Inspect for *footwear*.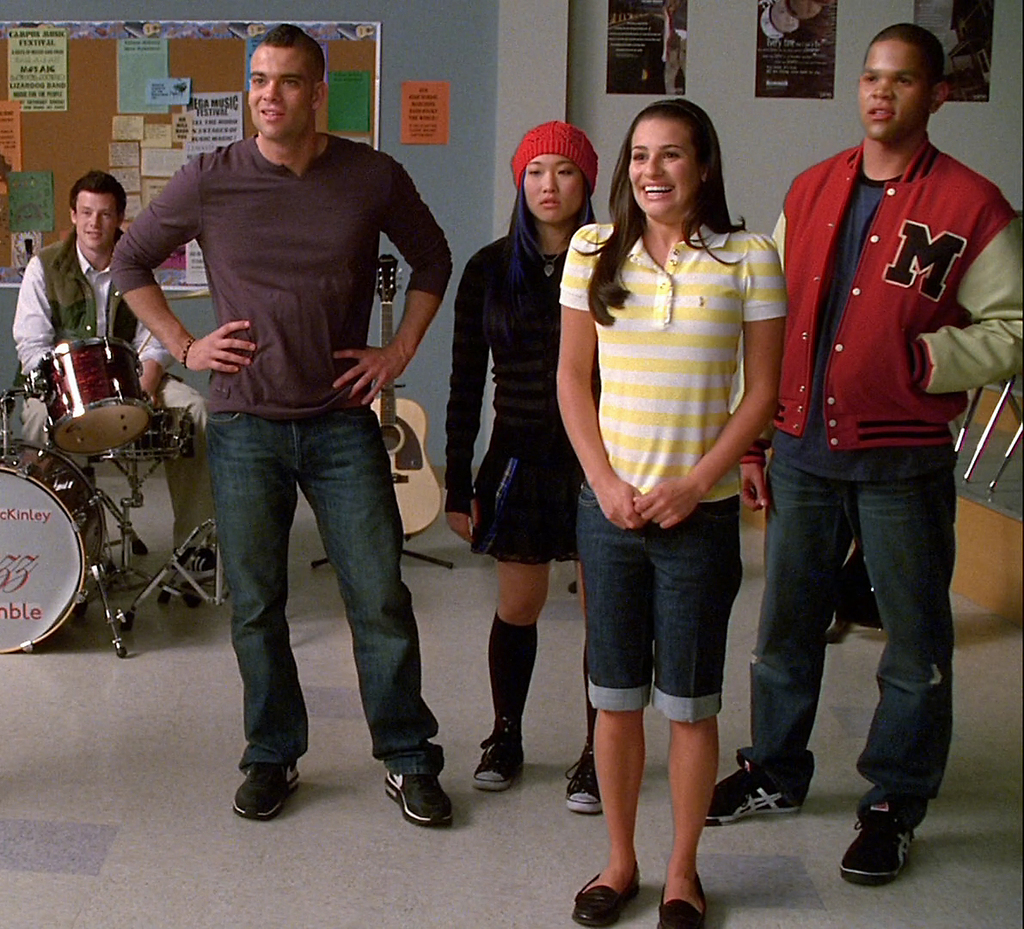
Inspection: x1=572 y1=875 x2=644 y2=928.
